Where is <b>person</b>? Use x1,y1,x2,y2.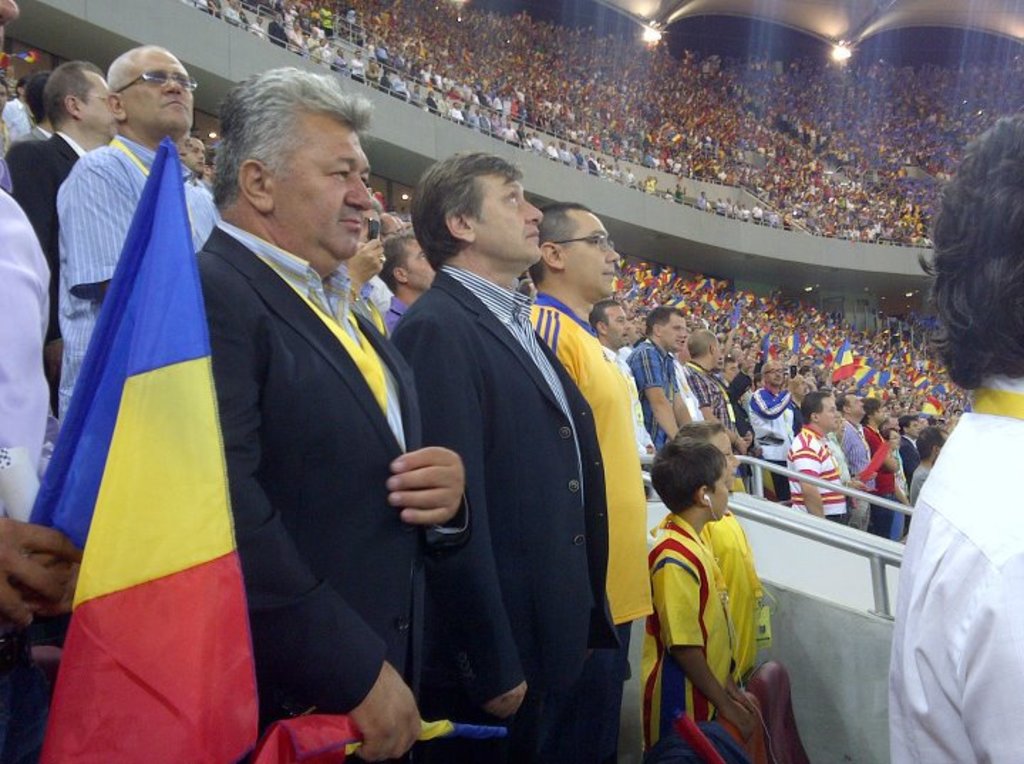
366,228,444,340.
